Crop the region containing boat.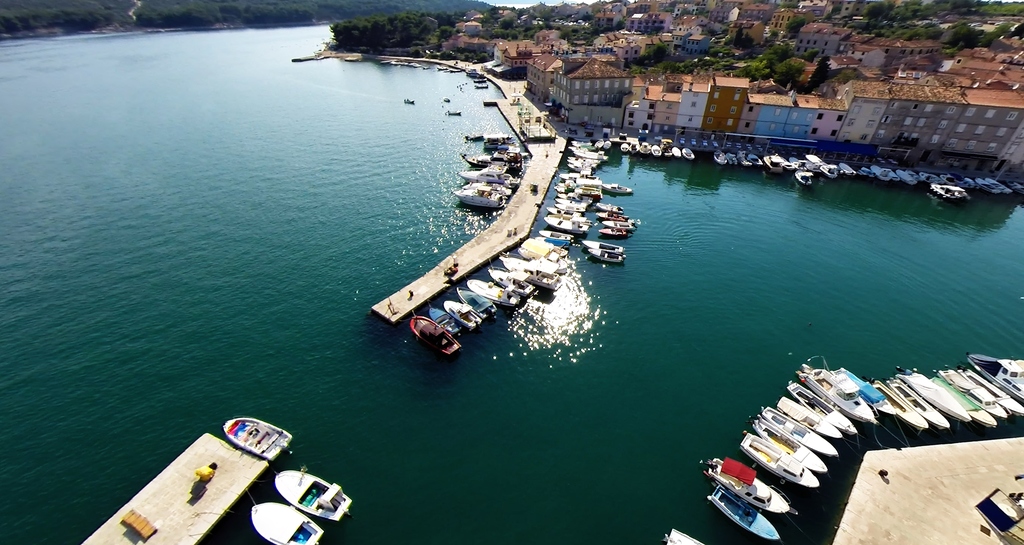
Crop region: <bbox>899, 364, 961, 419</bbox>.
